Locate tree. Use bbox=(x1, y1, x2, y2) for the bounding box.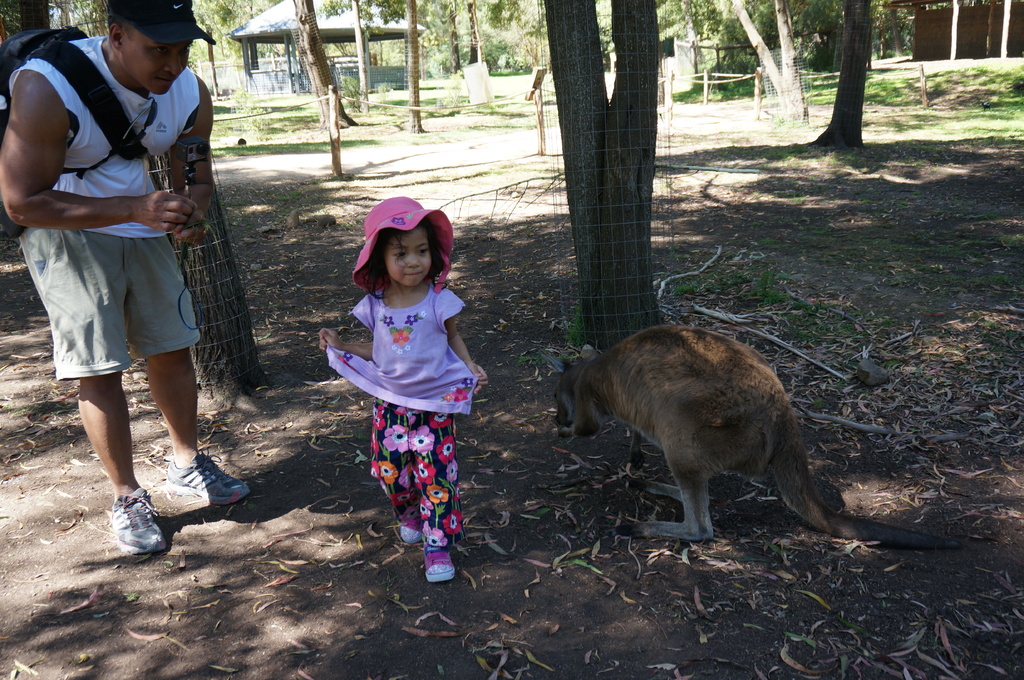
bbox=(438, 0, 455, 79).
